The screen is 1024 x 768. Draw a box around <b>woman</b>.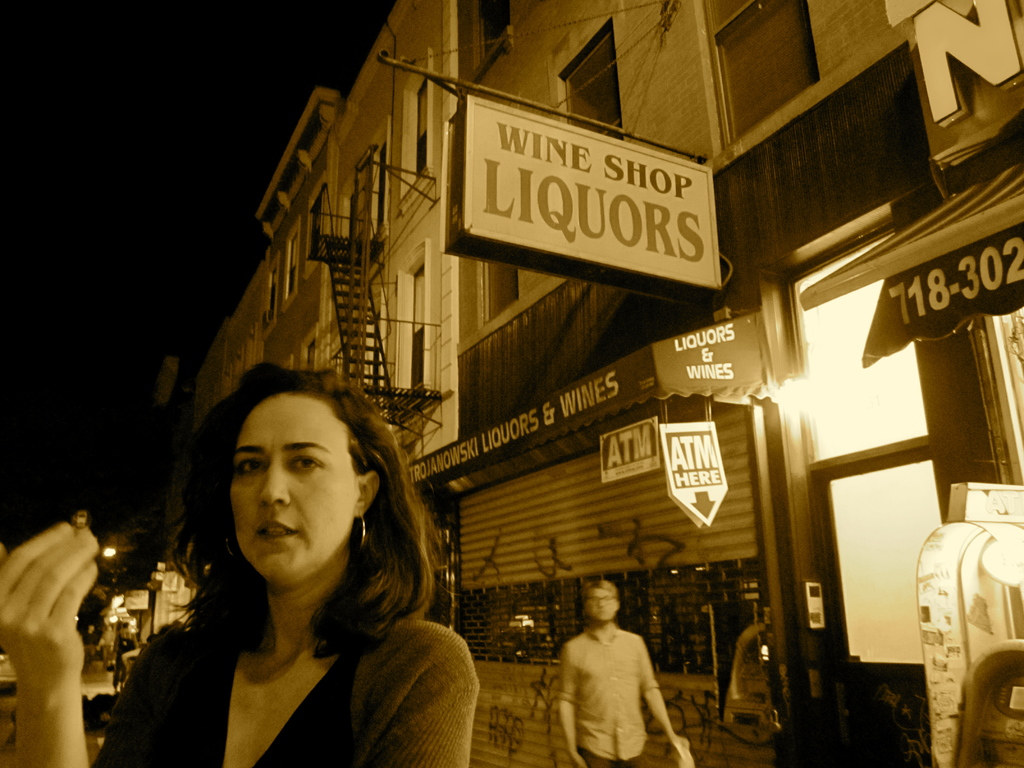
select_region(0, 362, 482, 767).
